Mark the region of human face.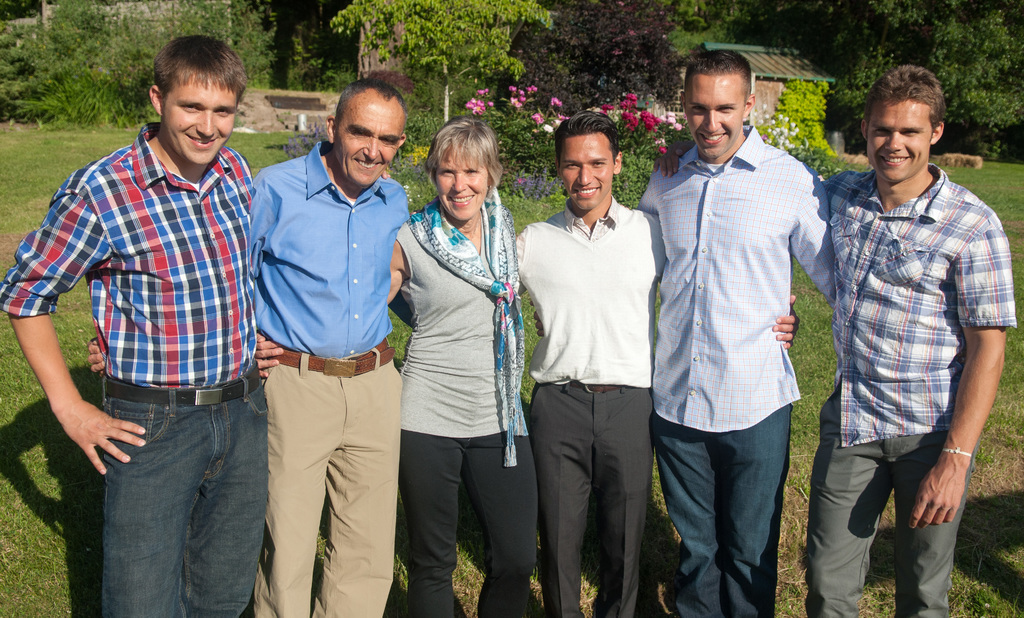
Region: {"x1": 866, "y1": 104, "x2": 935, "y2": 183}.
